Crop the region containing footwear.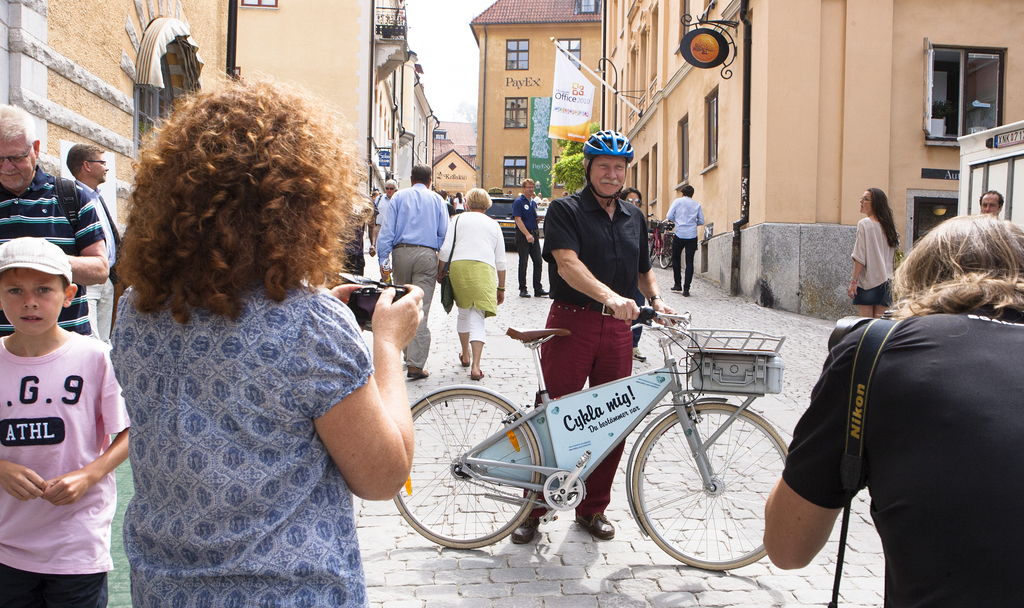
Crop region: {"left": 458, "top": 349, "right": 468, "bottom": 364}.
